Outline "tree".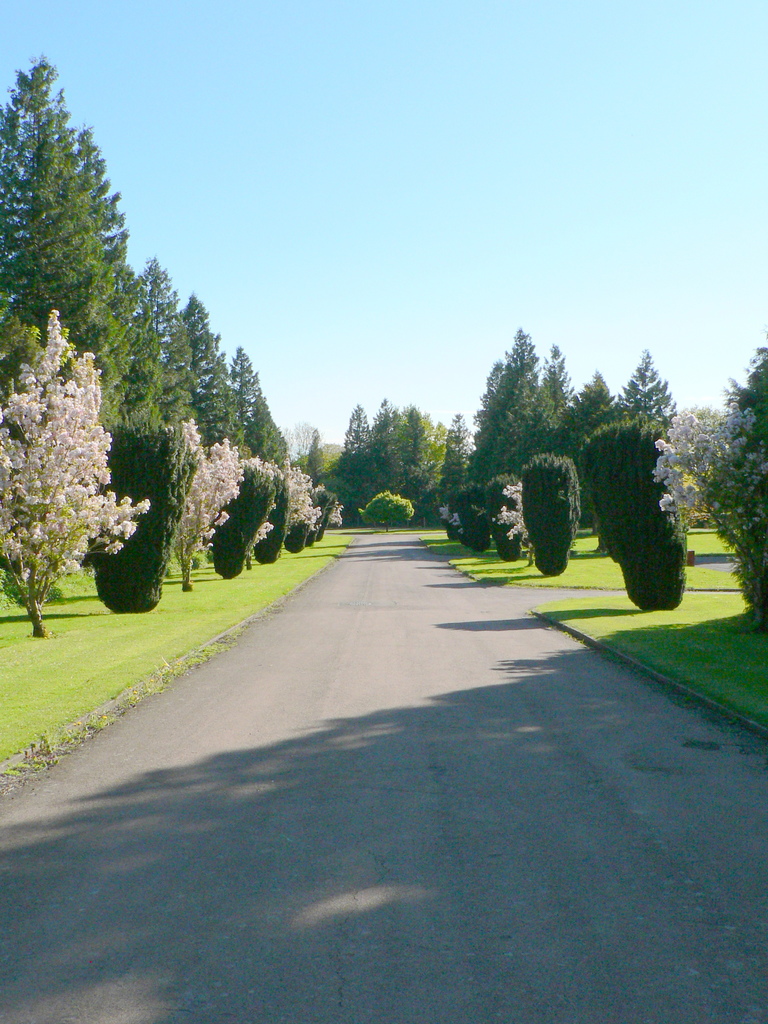
Outline: <bbox>468, 323, 588, 512</bbox>.
